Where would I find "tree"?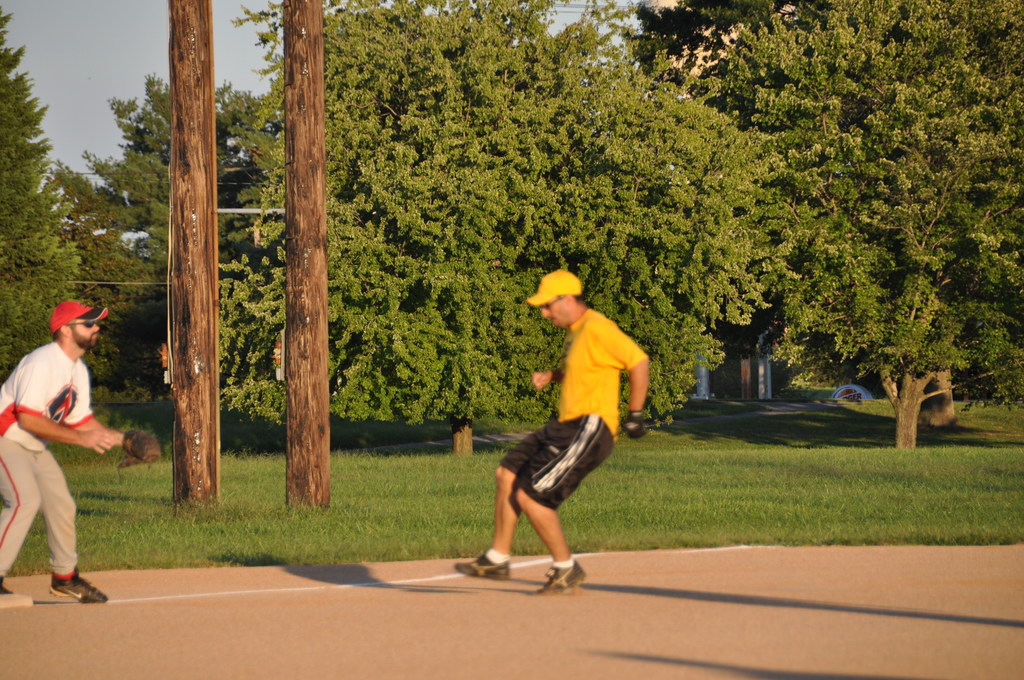
At x1=65, y1=83, x2=254, y2=414.
